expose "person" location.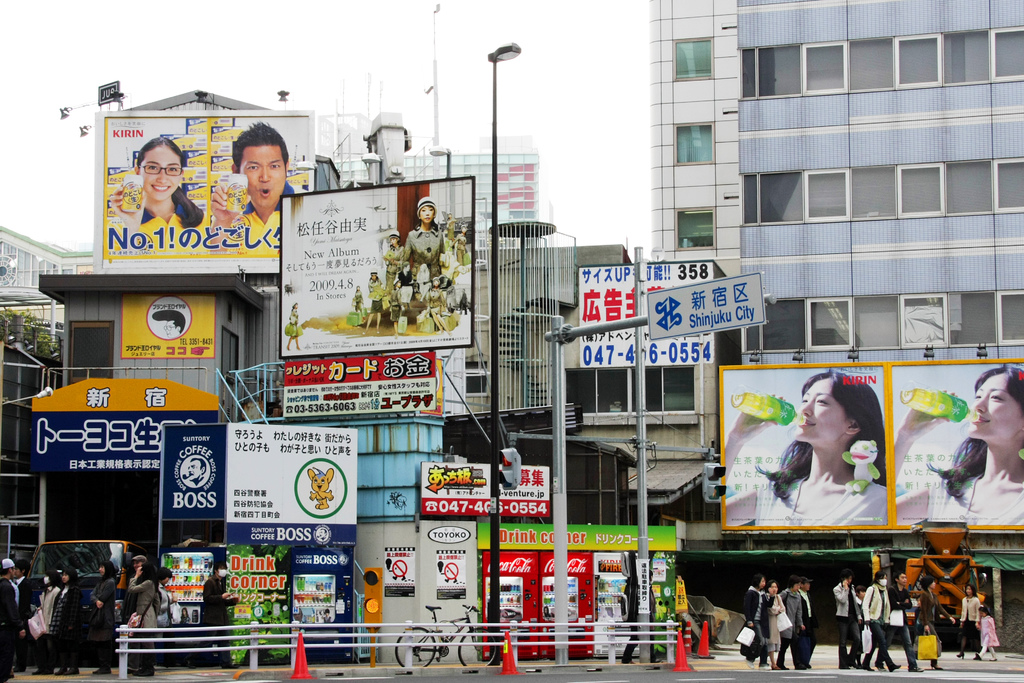
Exposed at <region>913, 577, 959, 671</region>.
